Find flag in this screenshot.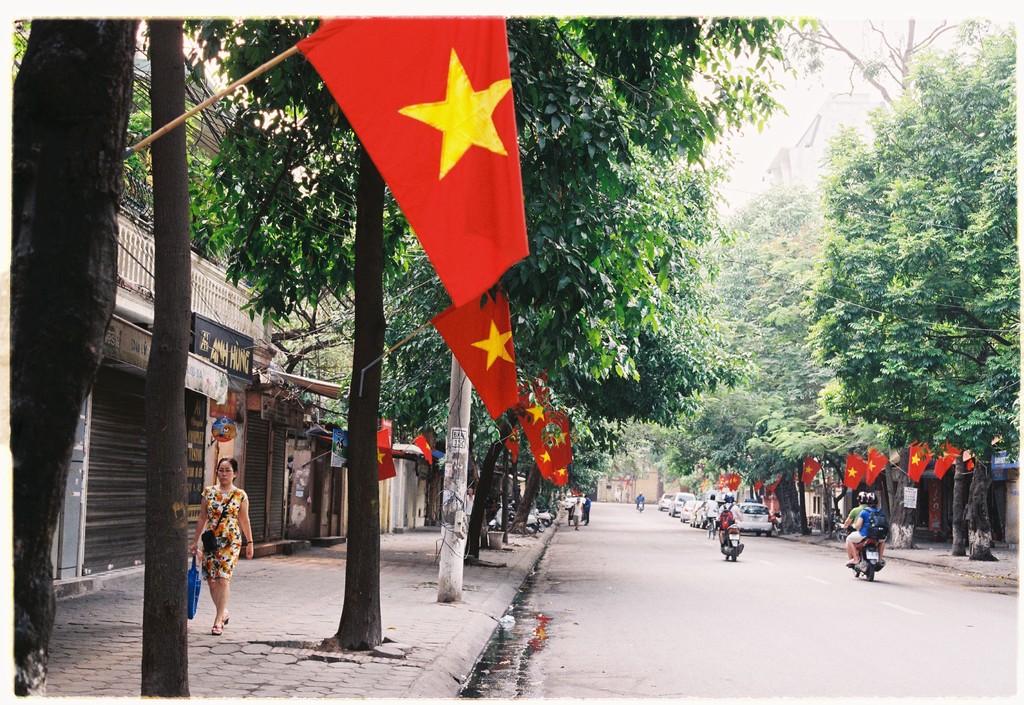
The bounding box for flag is 513 369 568 478.
